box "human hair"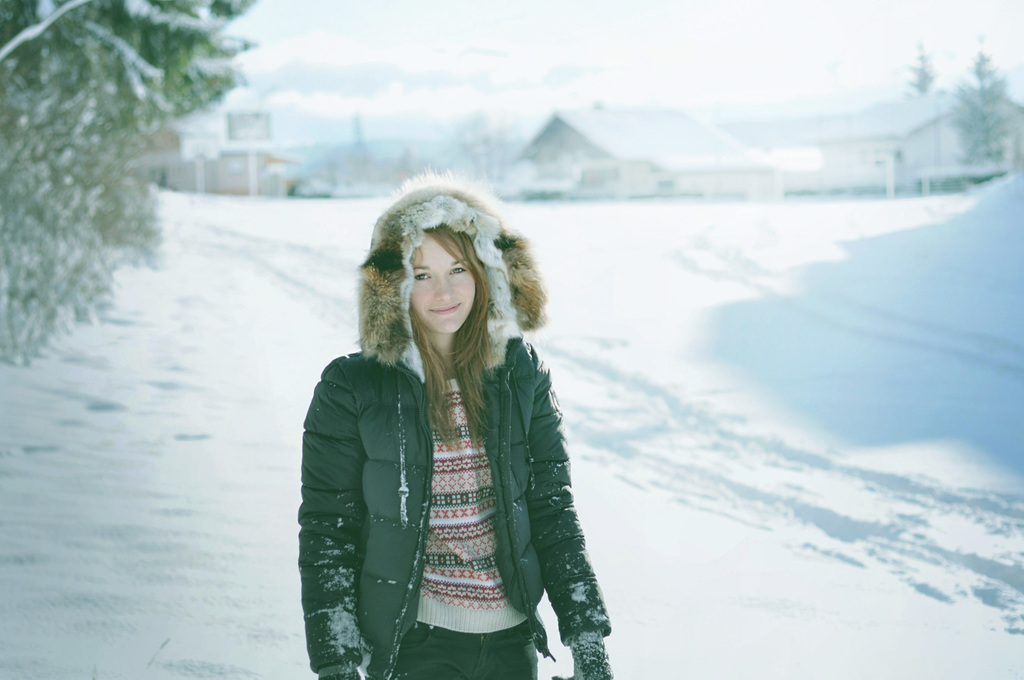
424 220 490 448
